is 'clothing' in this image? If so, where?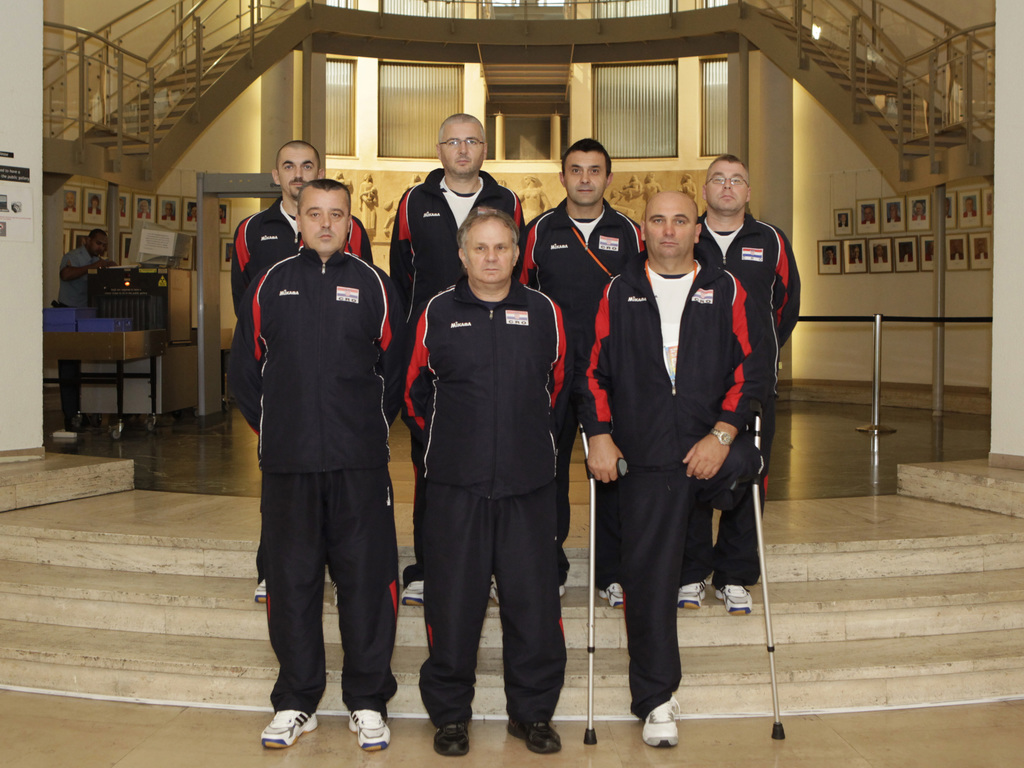
Yes, at 850, 257, 863, 263.
